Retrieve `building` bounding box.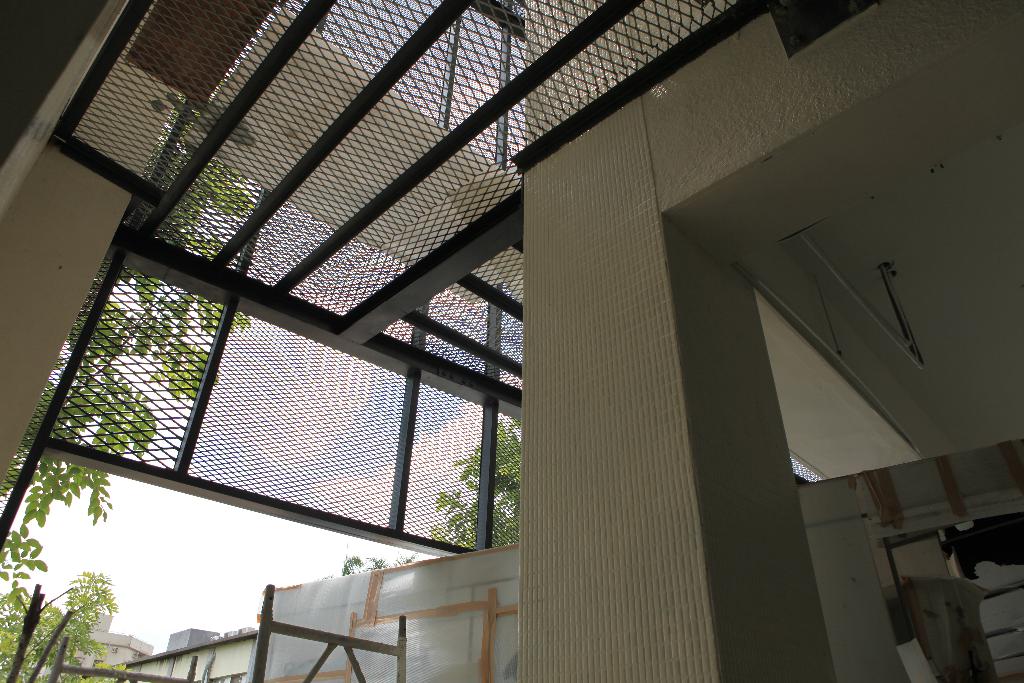
Bounding box: bbox=(120, 626, 261, 682).
